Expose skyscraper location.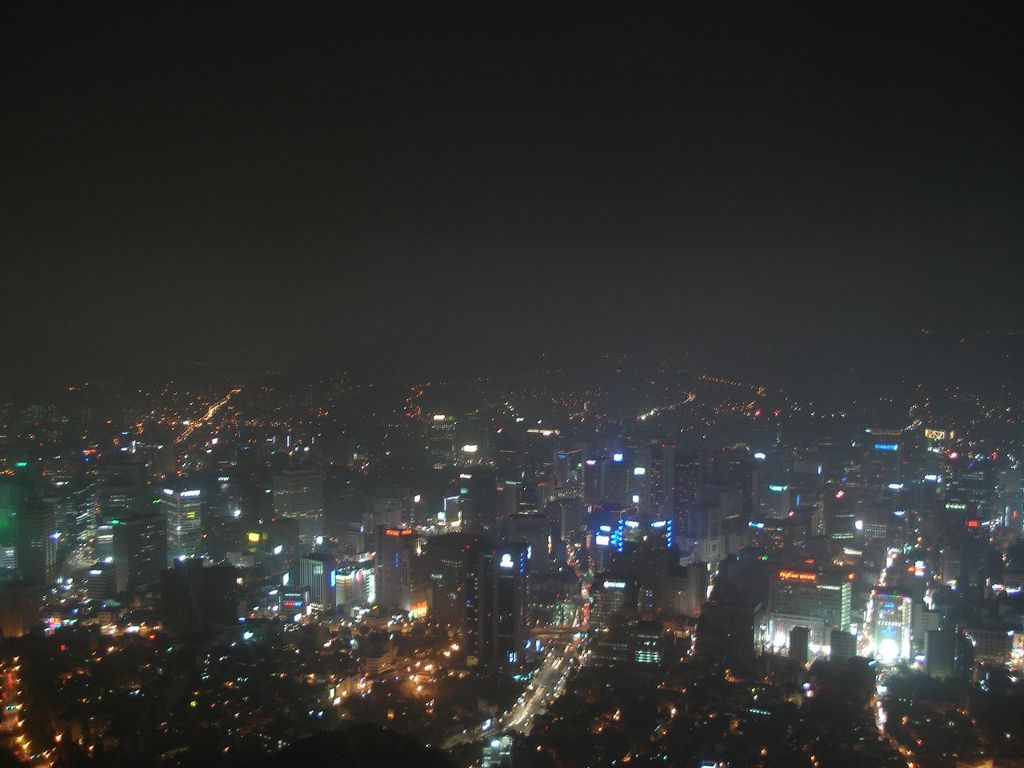
Exposed at <bbox>366, 522, 425, 614</bbox>.
